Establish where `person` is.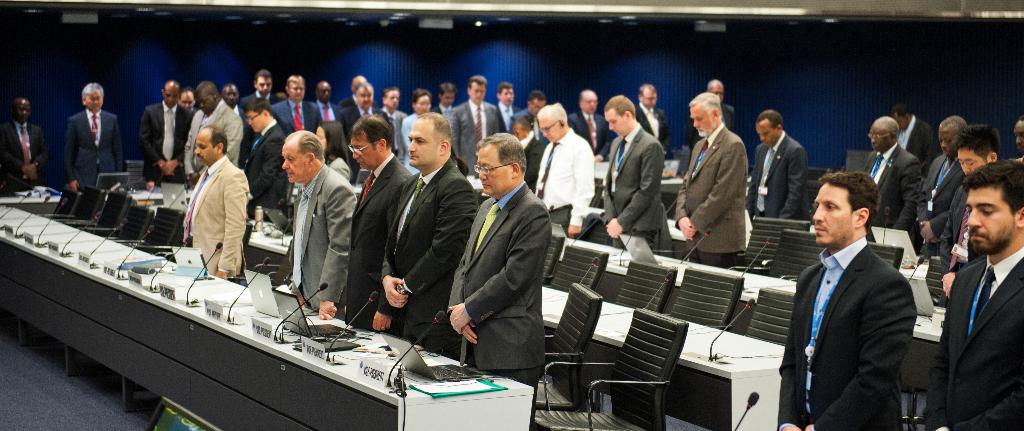
Established at bbox(244, 69, 277, 112).
